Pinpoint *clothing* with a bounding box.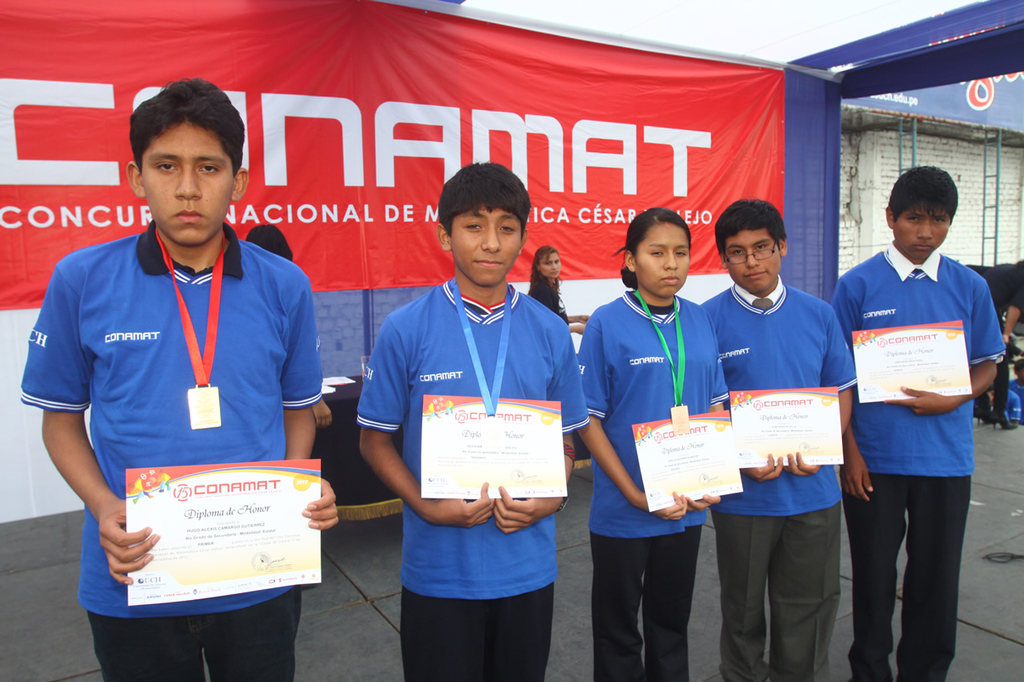
Rect(354, 282, 590, 681).
